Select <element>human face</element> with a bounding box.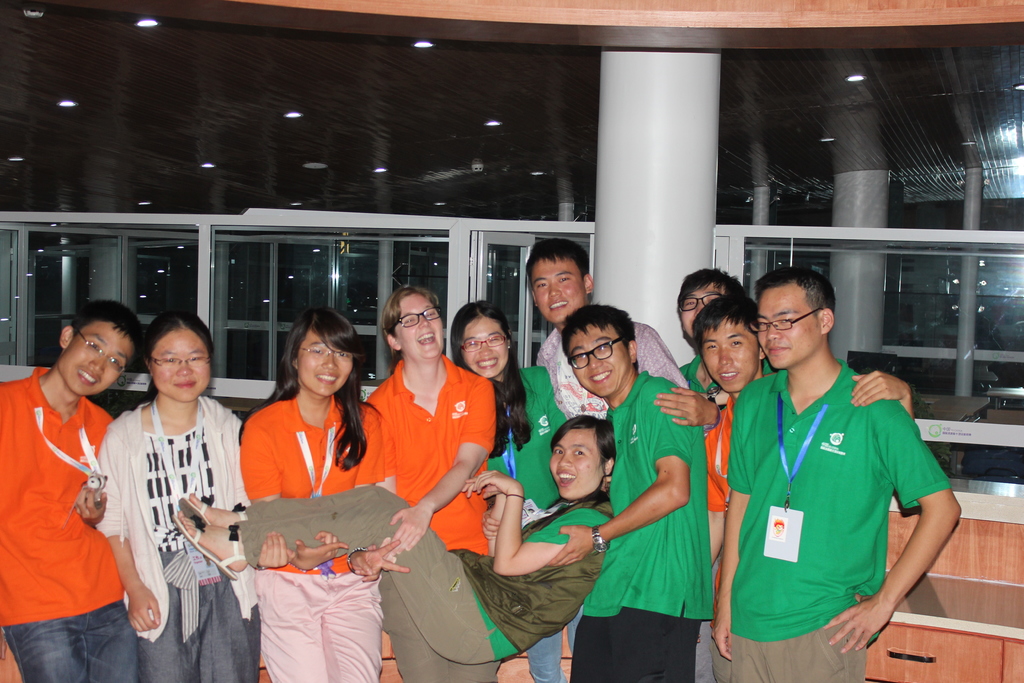
locate(463, 318, 513, 378).
